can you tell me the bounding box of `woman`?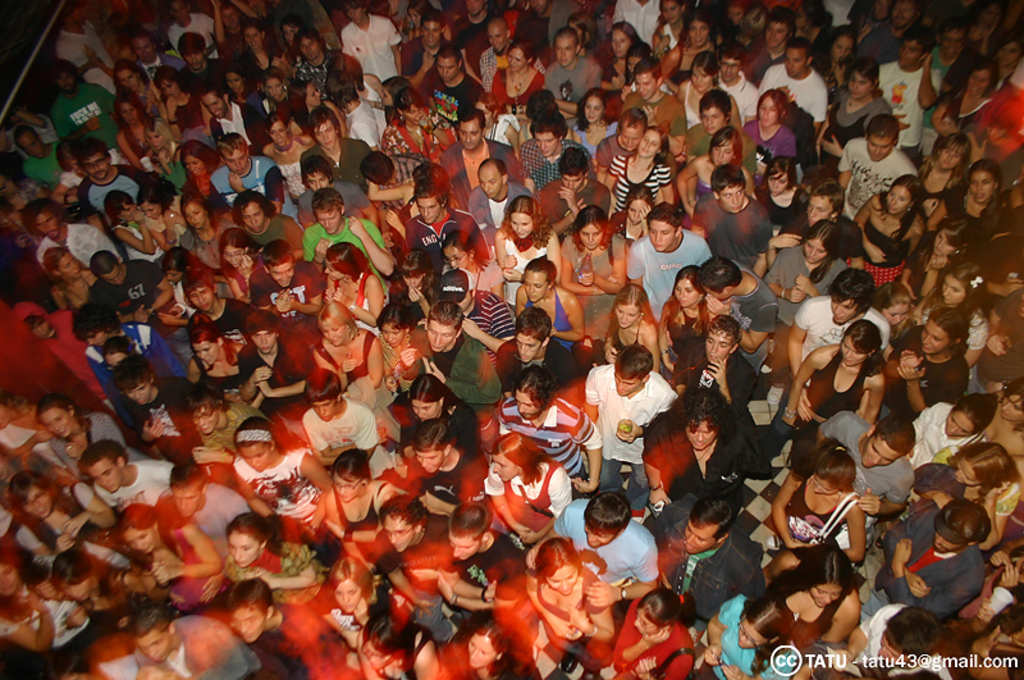
{"left": 852, "top": 177, "right": 929, "bottom": 286}.
